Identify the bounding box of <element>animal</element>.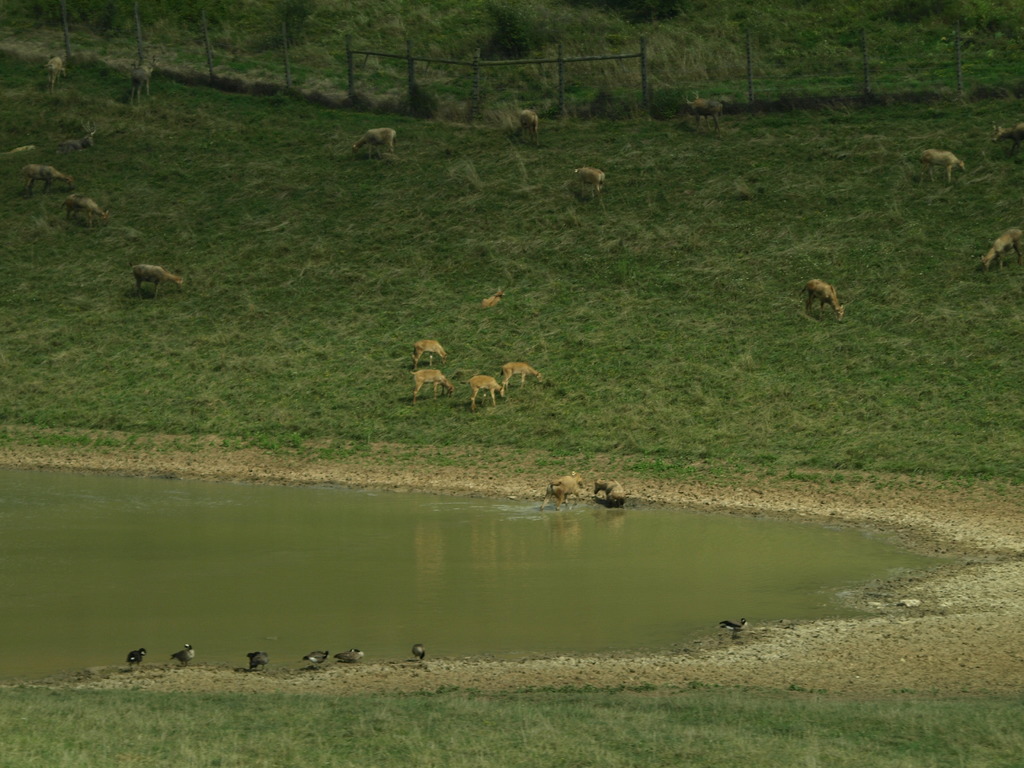
{"left": 719, "top": 618, "right": 748, "bottom": 634}.
